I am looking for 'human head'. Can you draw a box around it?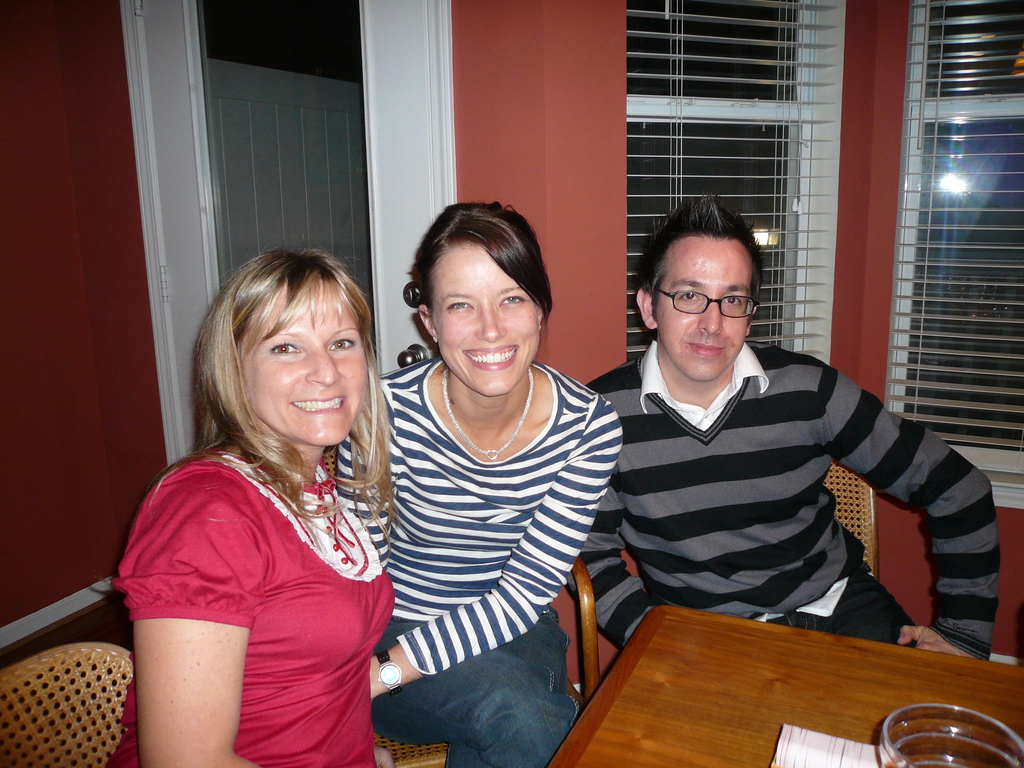
Sure, the bounding box is left=634, top=192, right=763, bottom=385.
